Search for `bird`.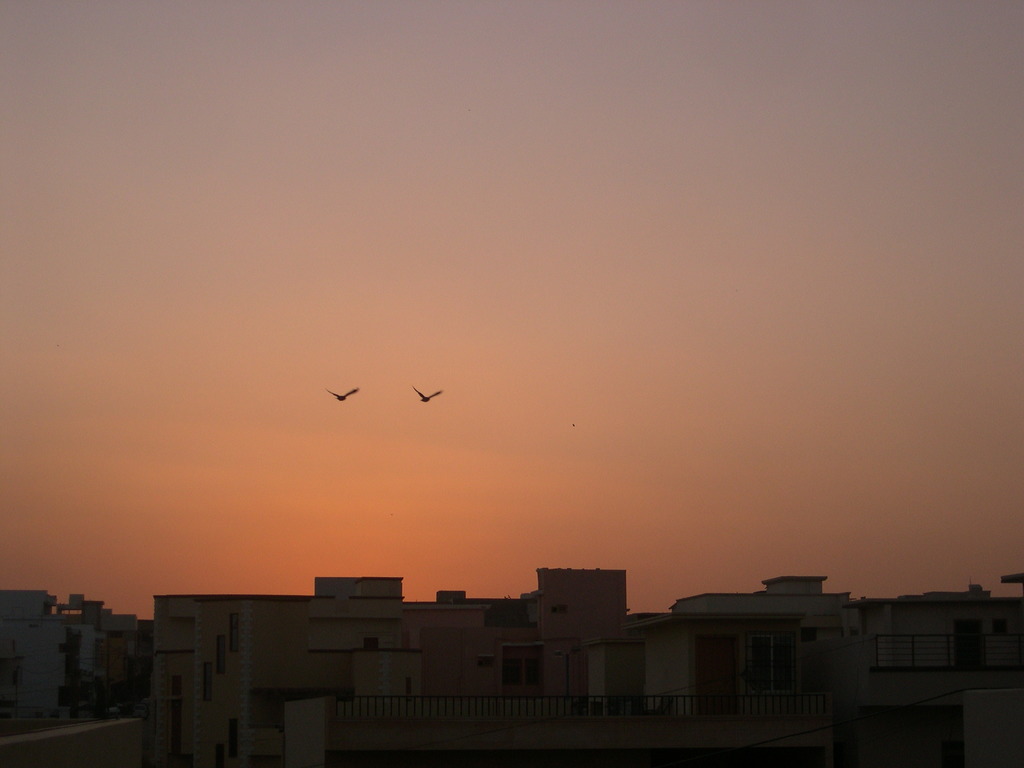
Found at Rect(328, 381, 358, 401).
